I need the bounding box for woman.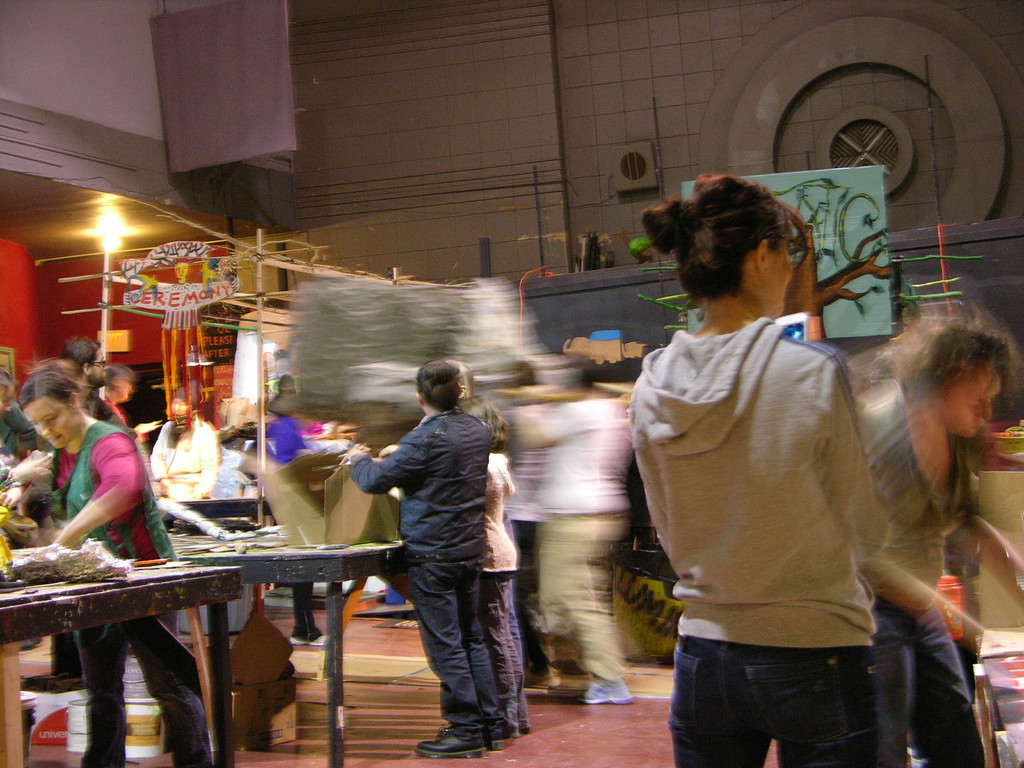
Here it is: box(18, 362, 211, 767).
